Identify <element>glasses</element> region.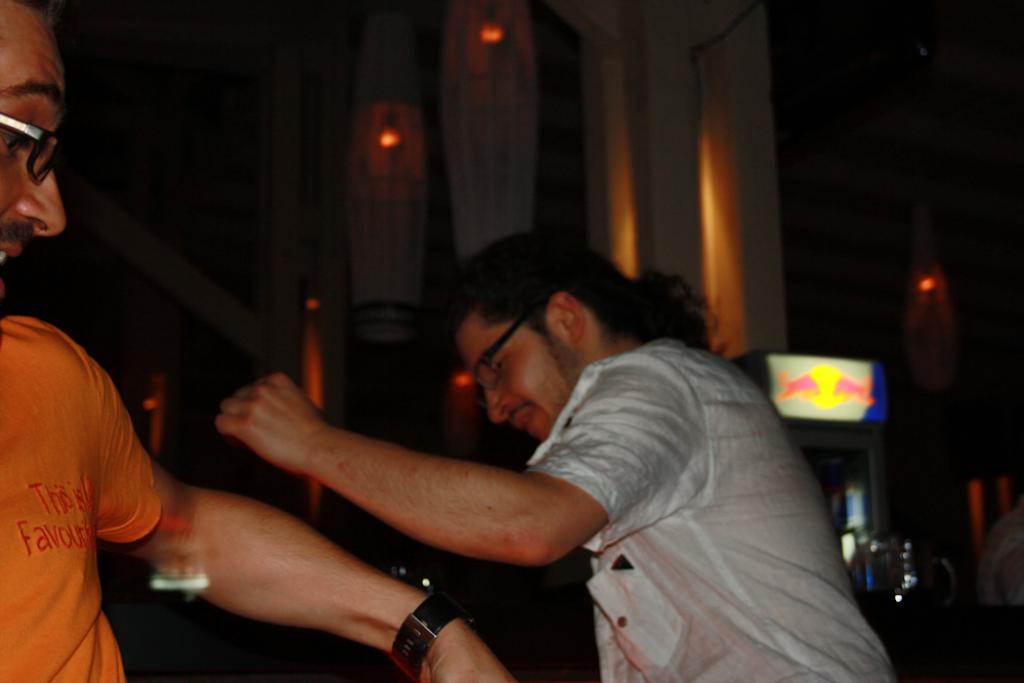
Region: {"x1": 466, "y1": 315, "x2": 523, "y2": 403}.
